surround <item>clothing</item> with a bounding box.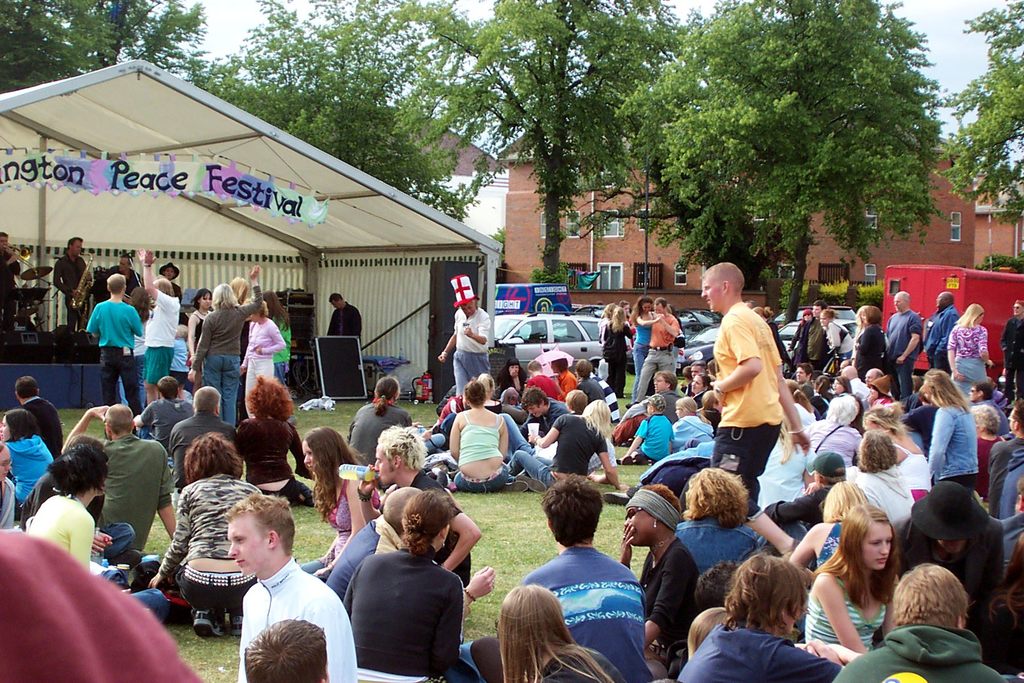
[x1=793, y1=402, x2=808, y2=432].
